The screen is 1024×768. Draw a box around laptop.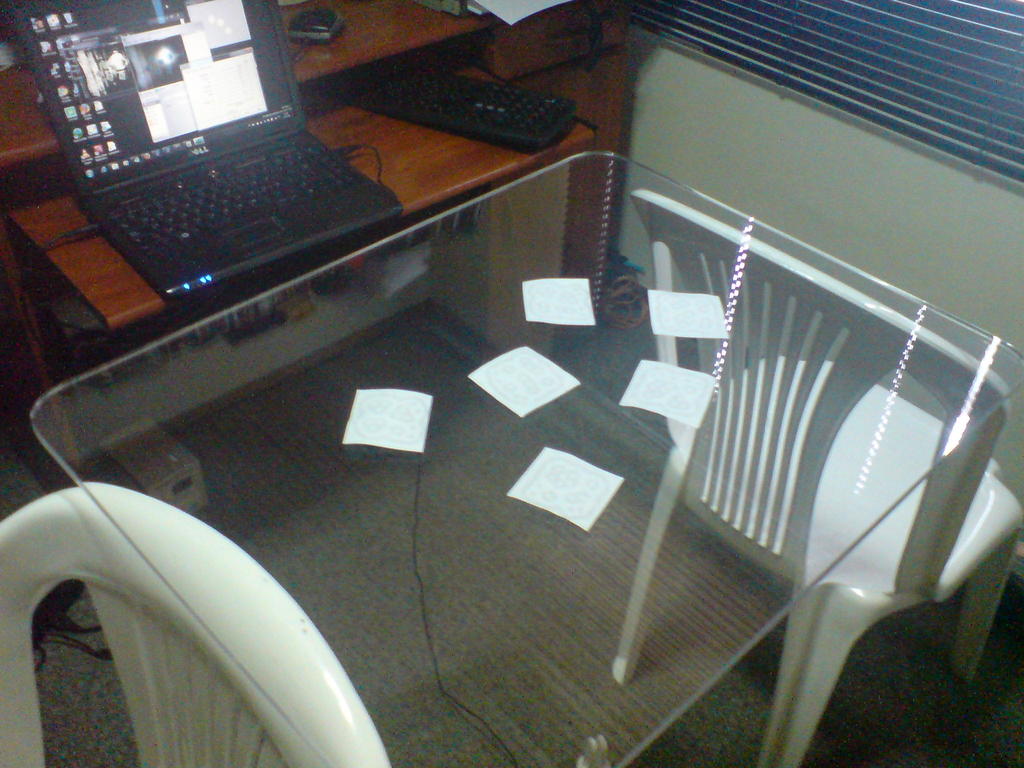
region(22, 0, 446, 330).
